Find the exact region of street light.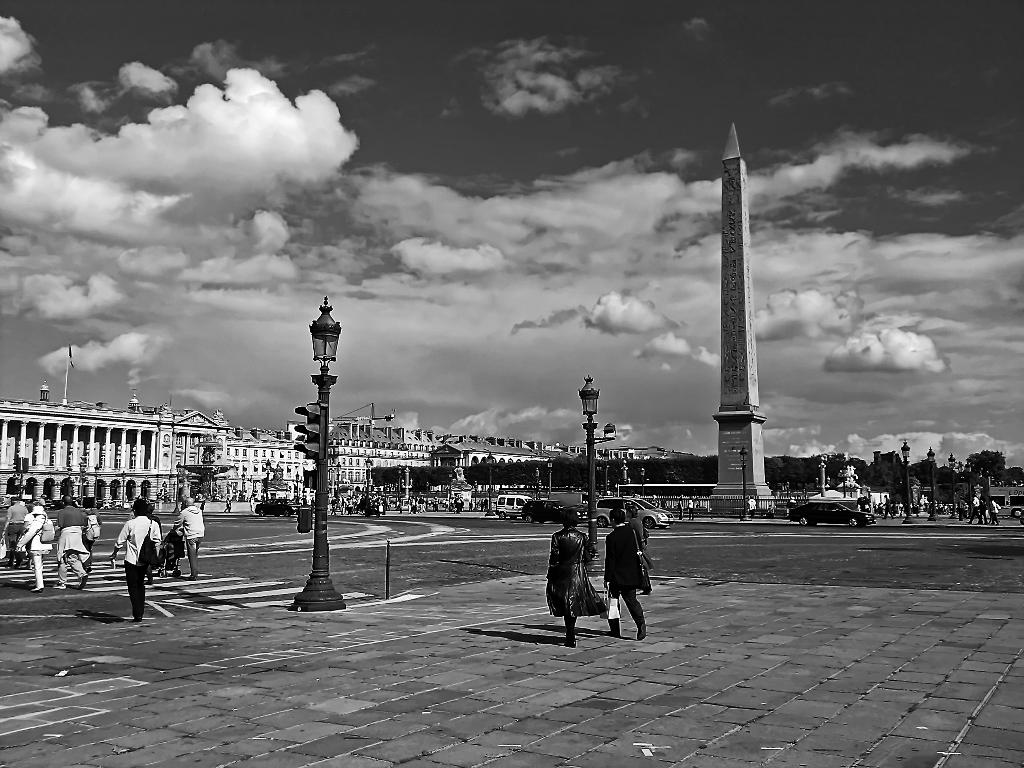
Exact region: 620 458 627 481.
